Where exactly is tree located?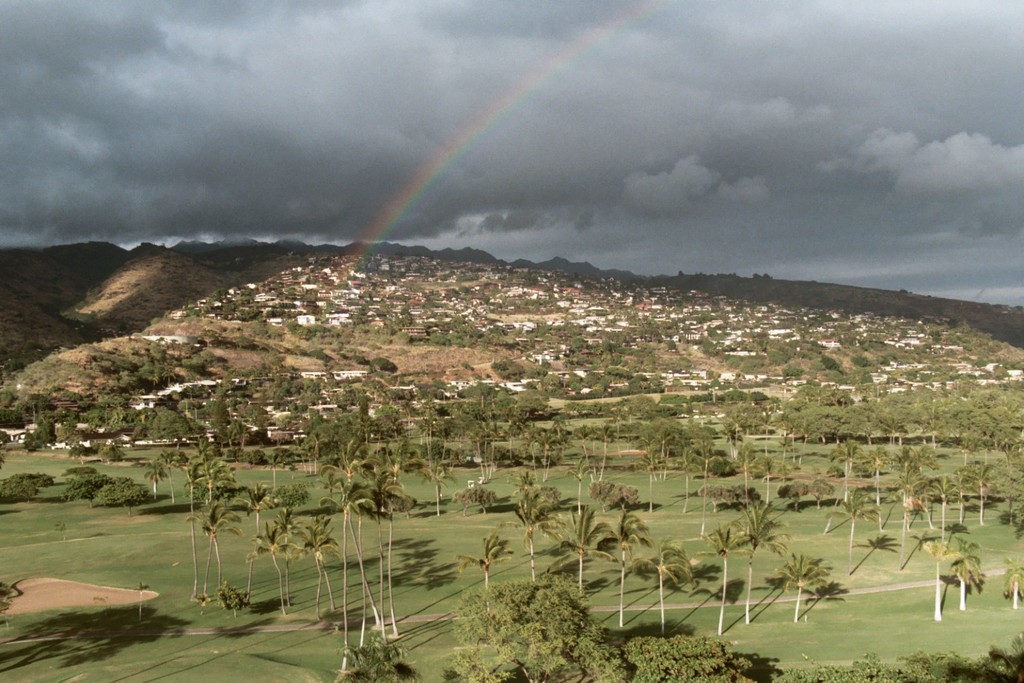
Its bounding box is bbox=(810, 477, 836, 514).
